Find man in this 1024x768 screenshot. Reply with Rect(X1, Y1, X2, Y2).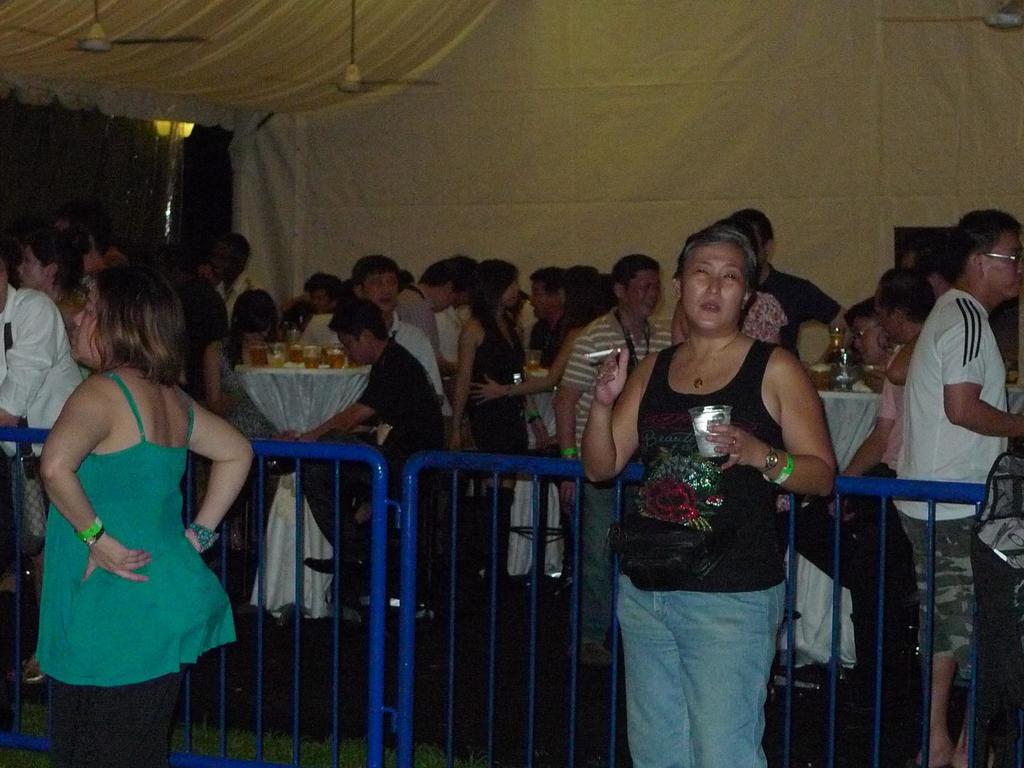
Rect(548, 252, 675, 667).
